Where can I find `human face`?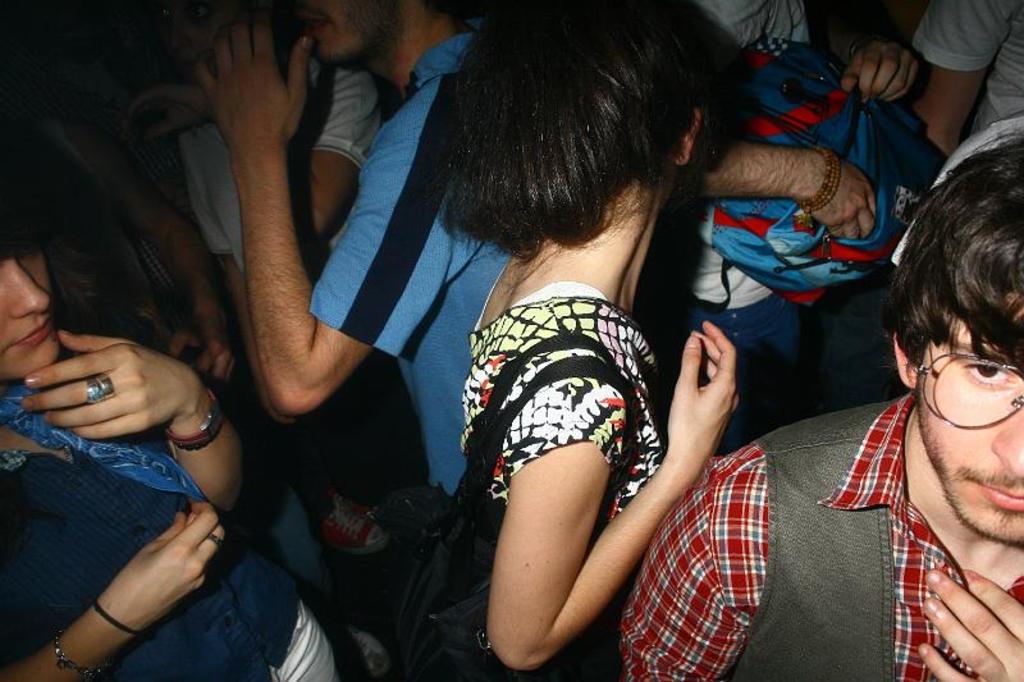
You can find it at detection(1, 247, 56, 381).
